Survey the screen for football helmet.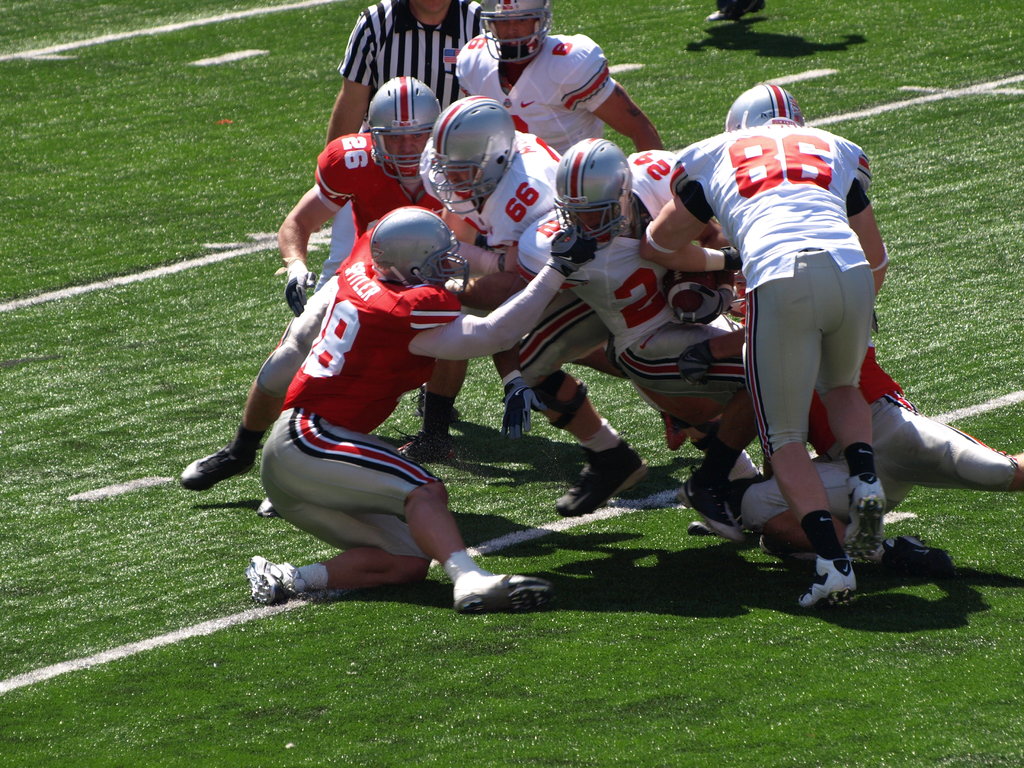
Survey found: rect(726, 82, 801, 127).
